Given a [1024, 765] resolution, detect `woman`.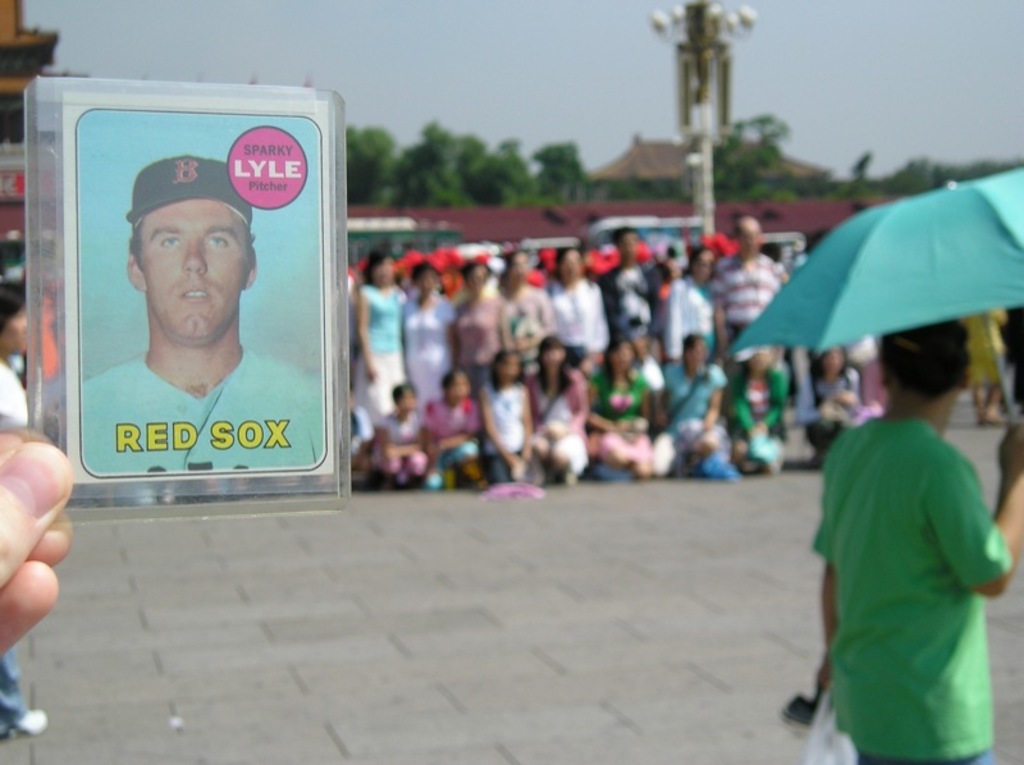
456 262 516 371.
